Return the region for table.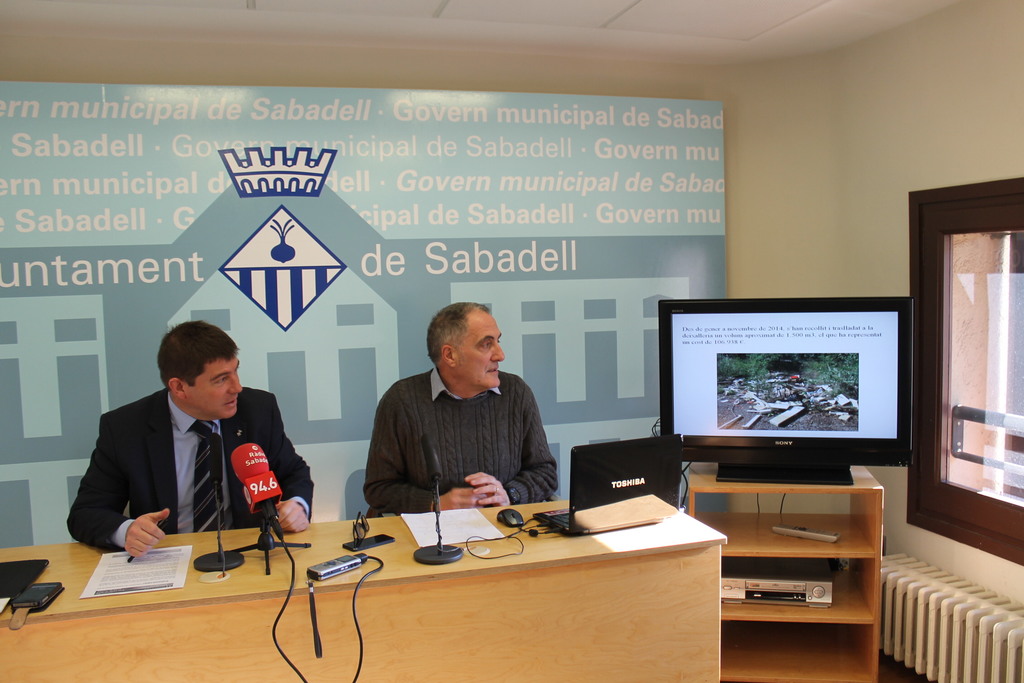
pyautogui.locateOnScreen(680, 459, 892, 682).
